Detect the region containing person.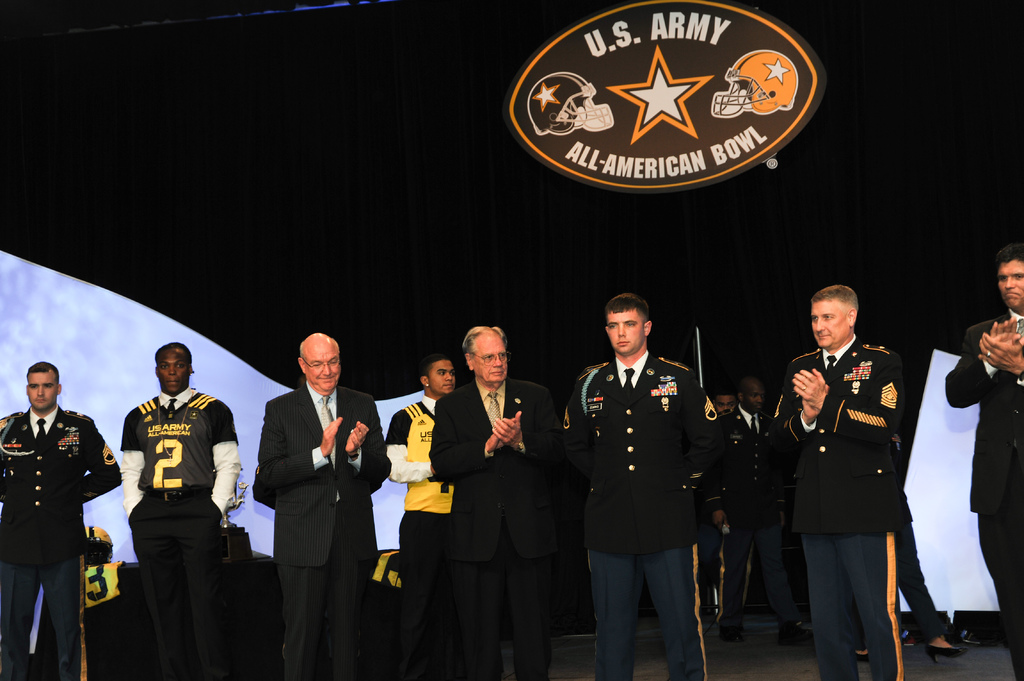
934,247,1023,680.
